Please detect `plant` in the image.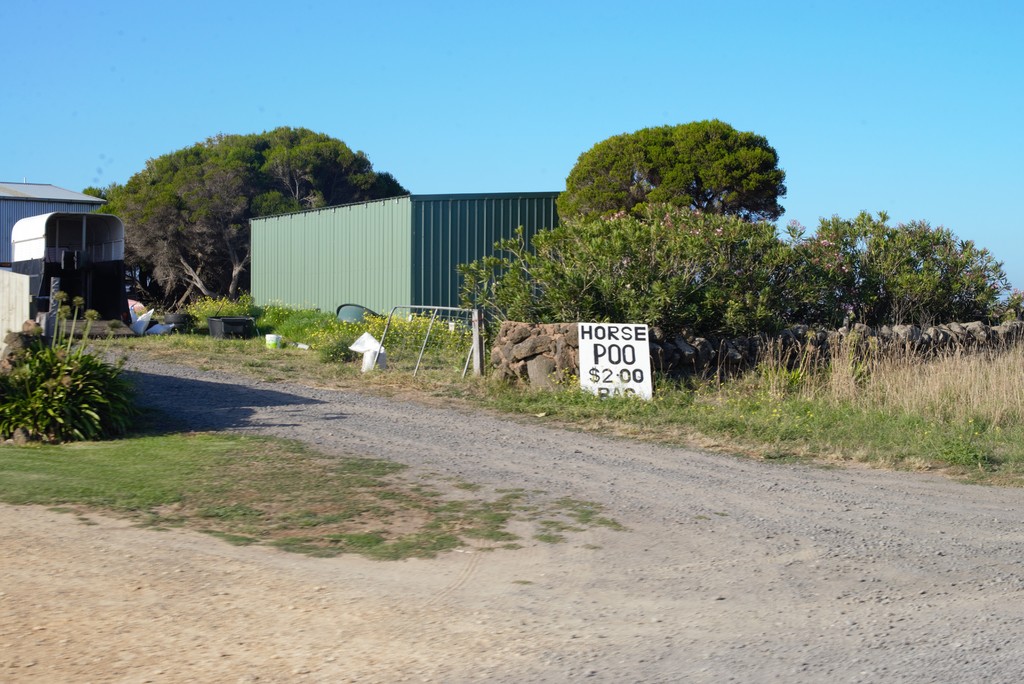
{"left": 308, "top": 308, "right": 383, "bottom": 368}.
